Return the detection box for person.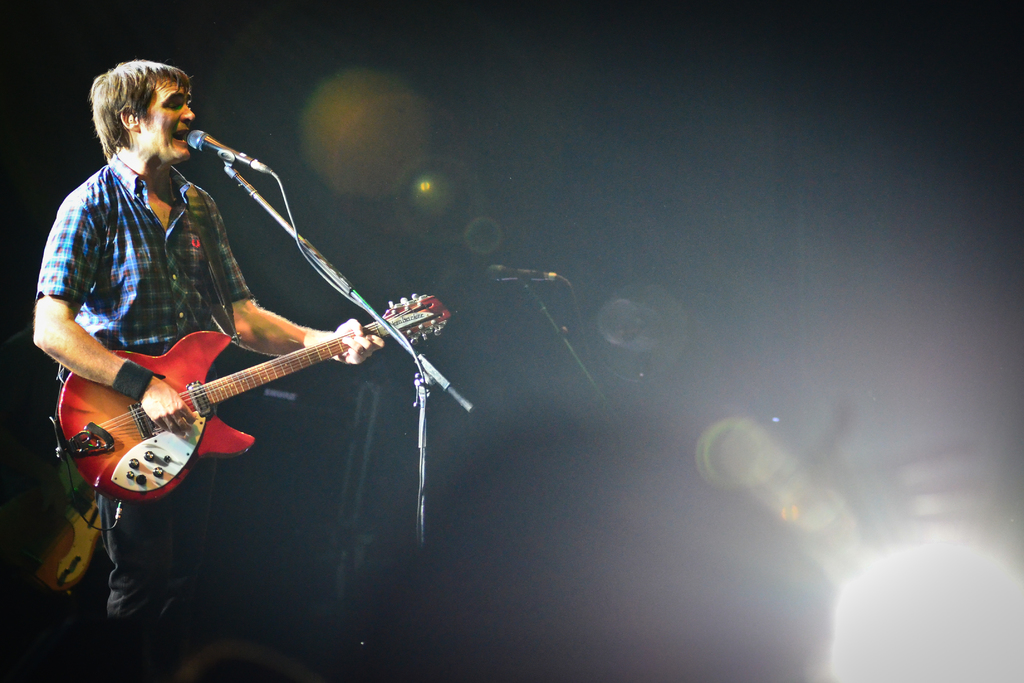
box=[40, 117, 404, 566].
